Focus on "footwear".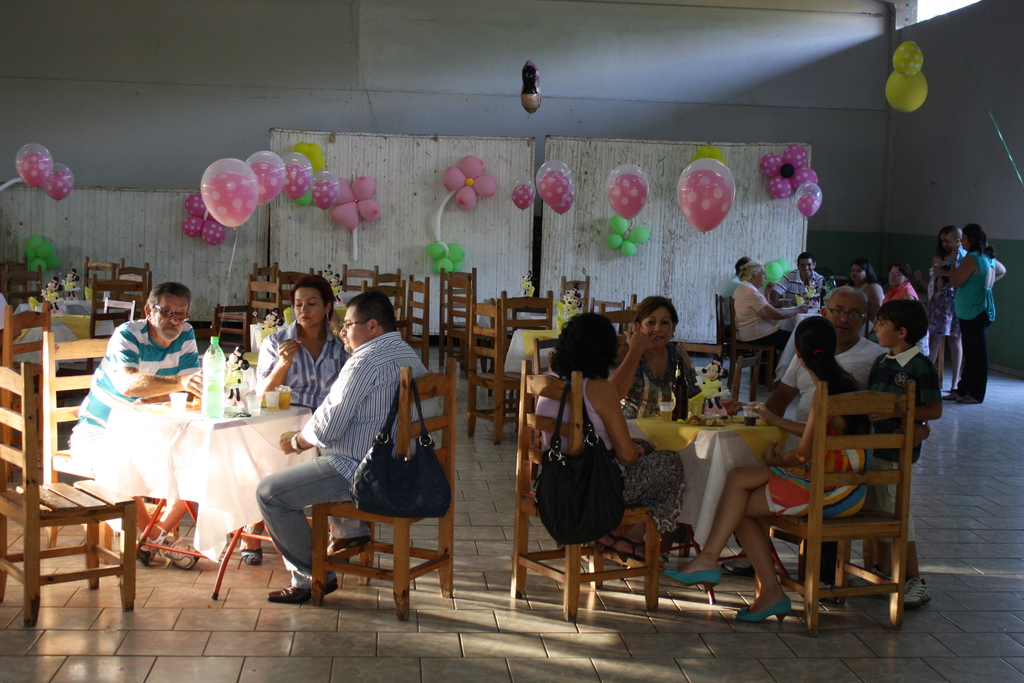
Focused at rect(948, 388, 954, 391).
